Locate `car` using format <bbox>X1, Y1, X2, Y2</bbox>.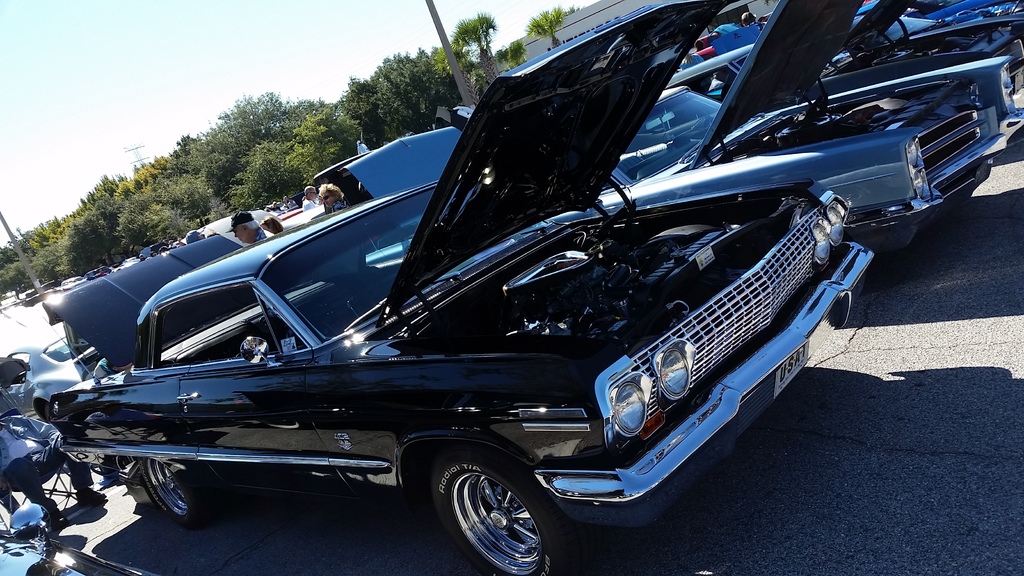
<bbox>35, 42, 980, 574</bbox>.
